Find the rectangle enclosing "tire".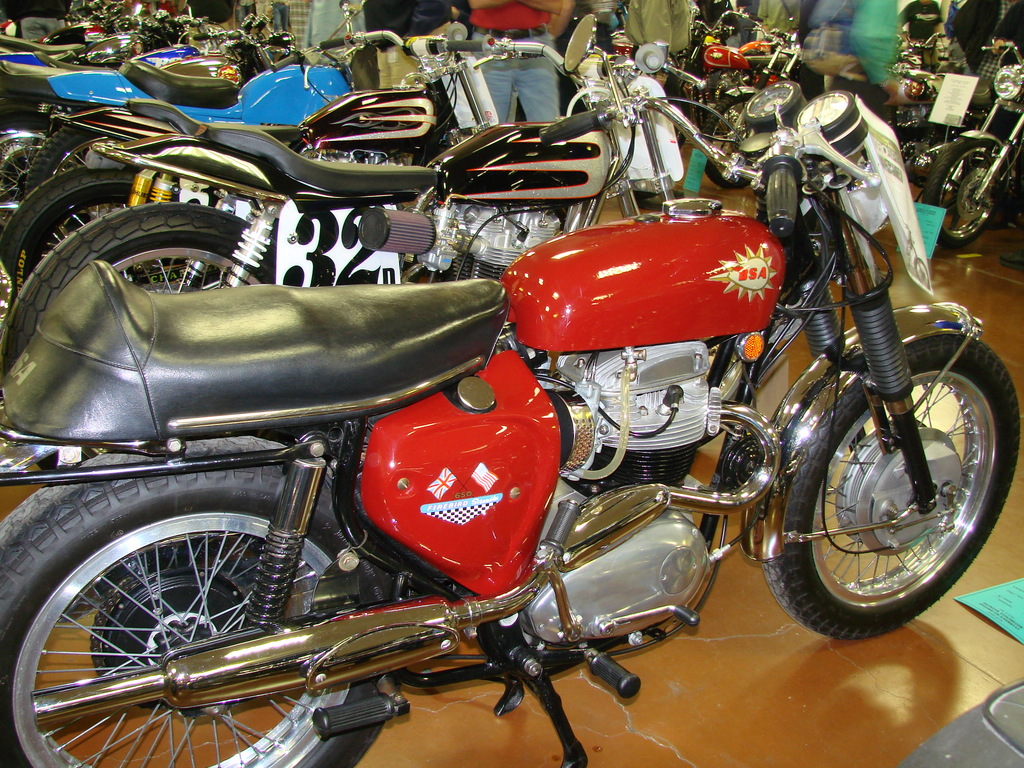
0:195:288:400.
